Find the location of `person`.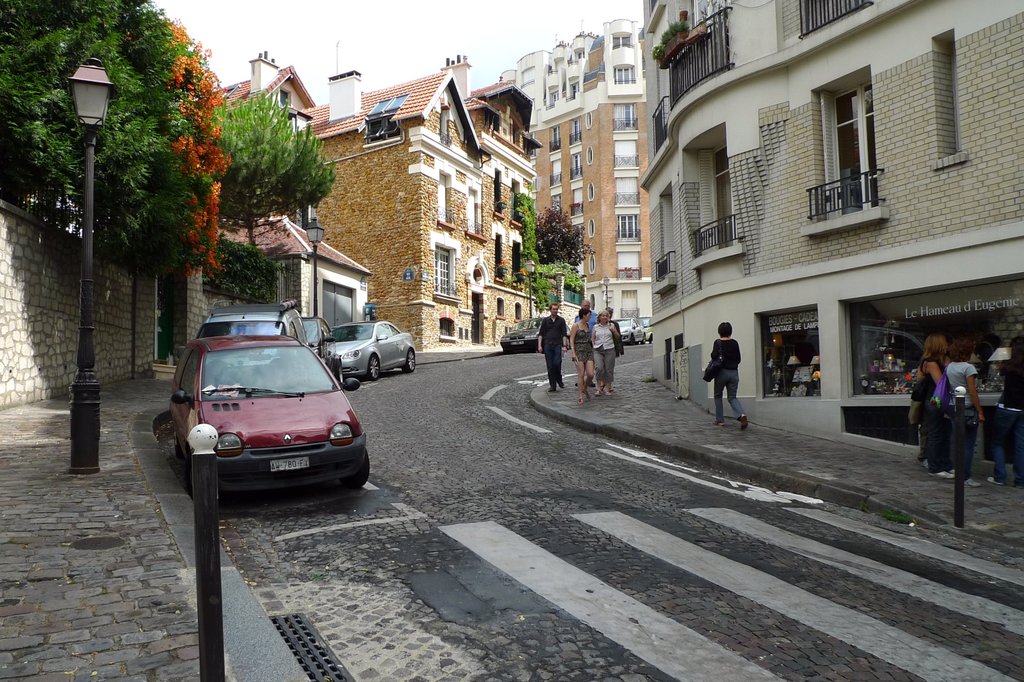
Location: detection(536, 299, 572, 392).
